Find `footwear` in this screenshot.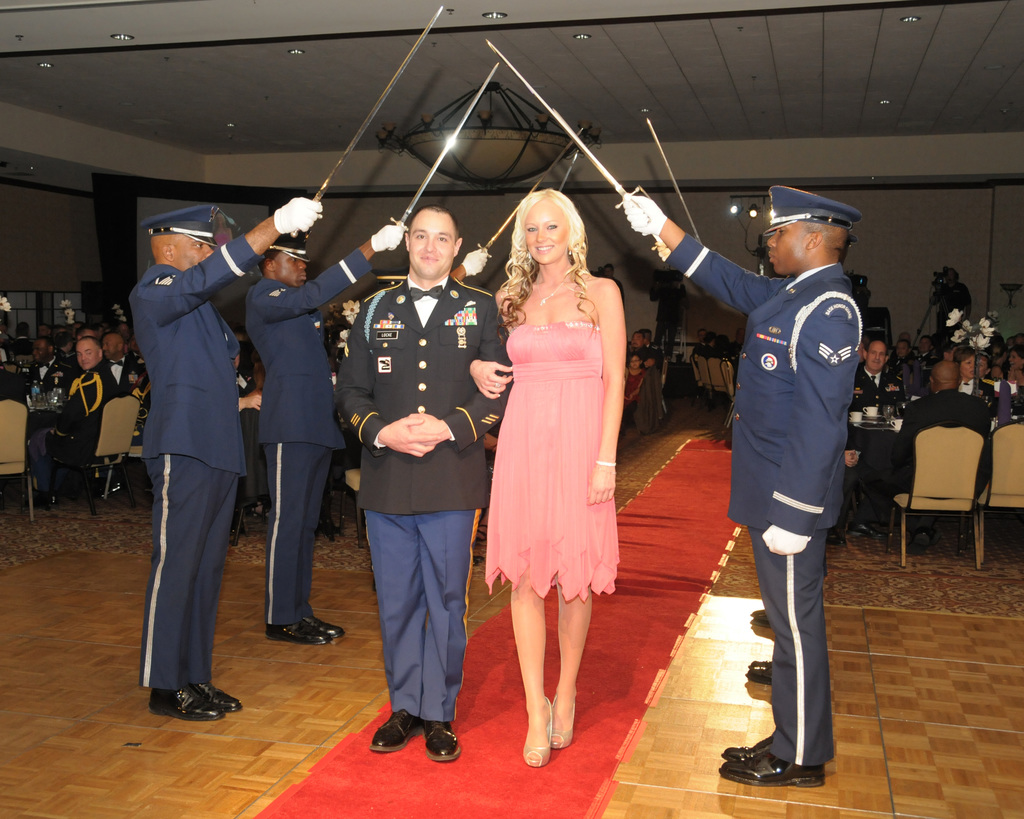
The bounding box for `footwear` is select_region(746, 656, 772, 684).
